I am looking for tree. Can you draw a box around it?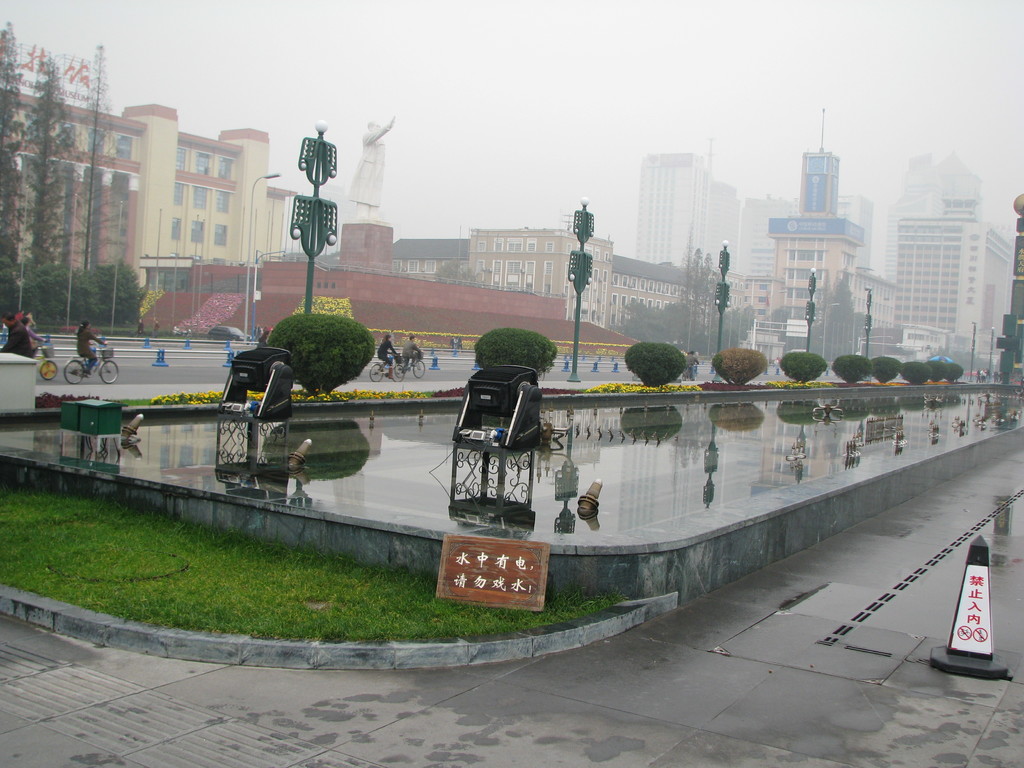
Sure, the bounding box is crop(876, 362, 898, 380).
